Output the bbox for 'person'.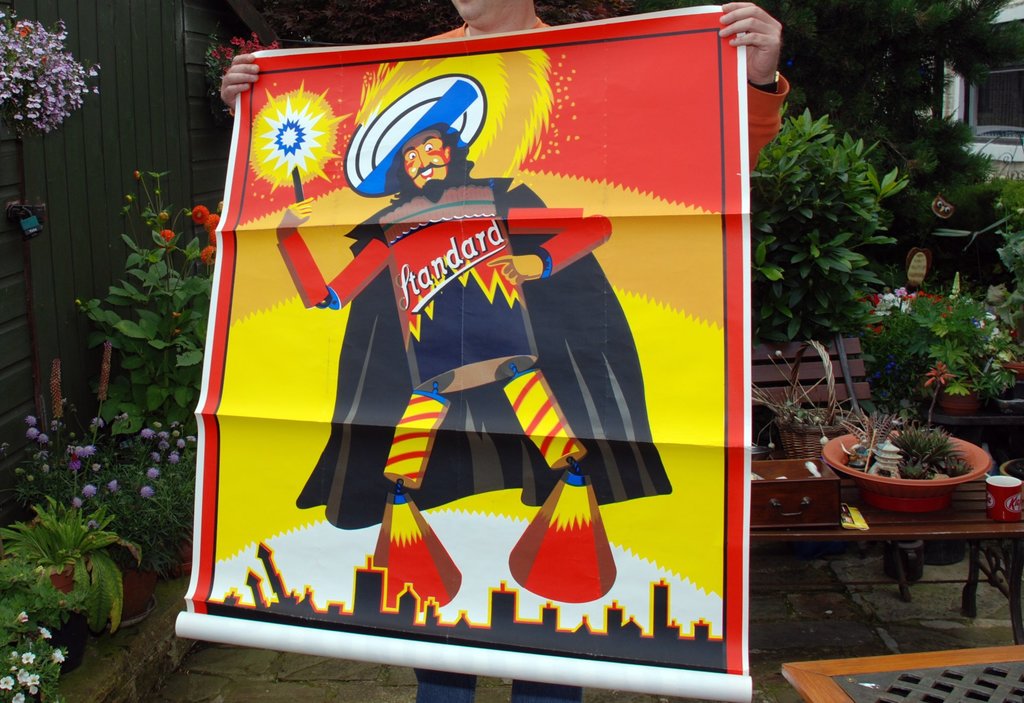
Rect(273, 120, 612, 615).
